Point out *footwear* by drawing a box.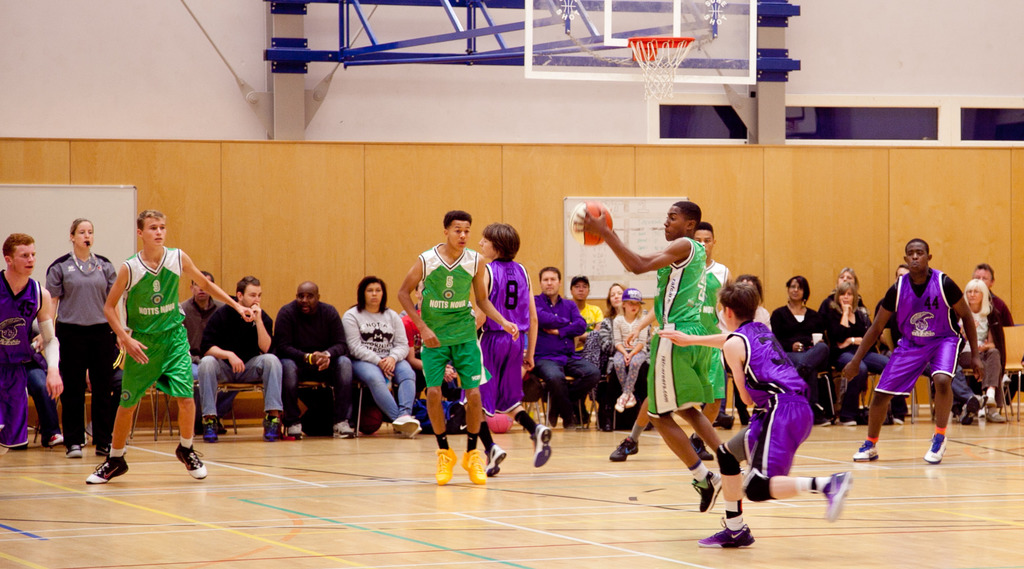
locate(963, 395, 981, 429).
